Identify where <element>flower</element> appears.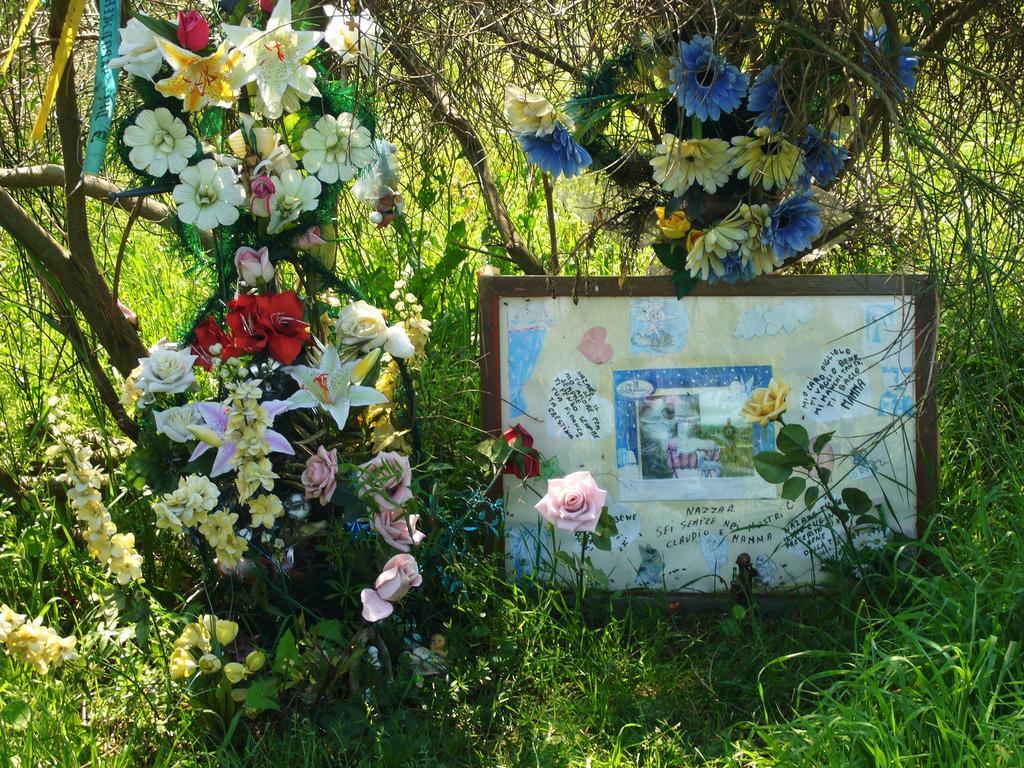
Appears at x1=515 y1=123 x2=597 y2=178.
